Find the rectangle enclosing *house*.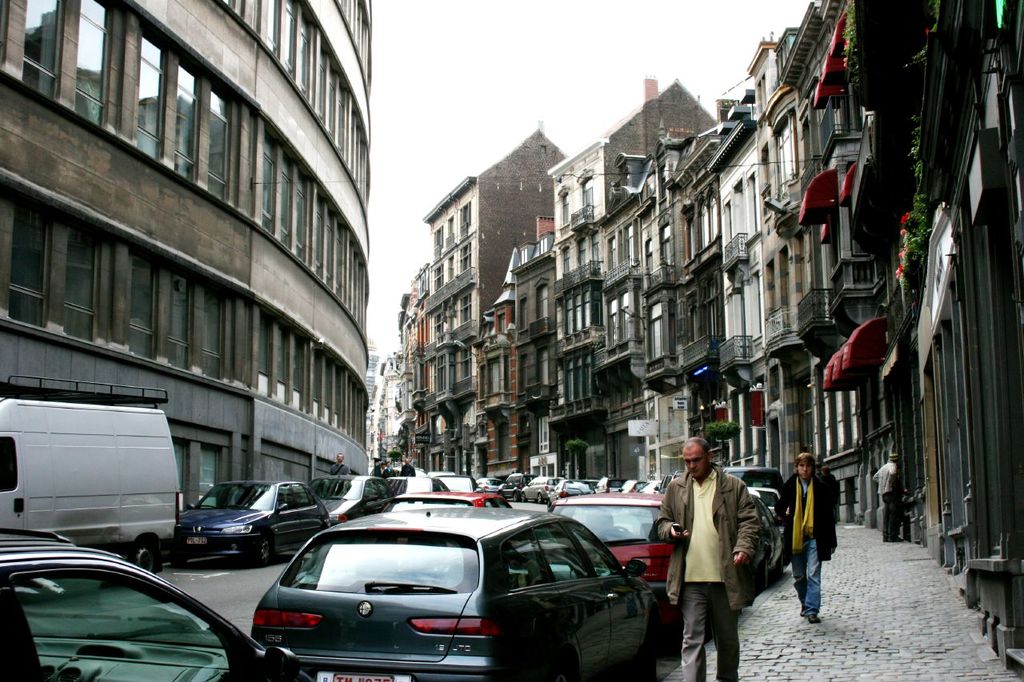
(0, 0, 404, 535).
